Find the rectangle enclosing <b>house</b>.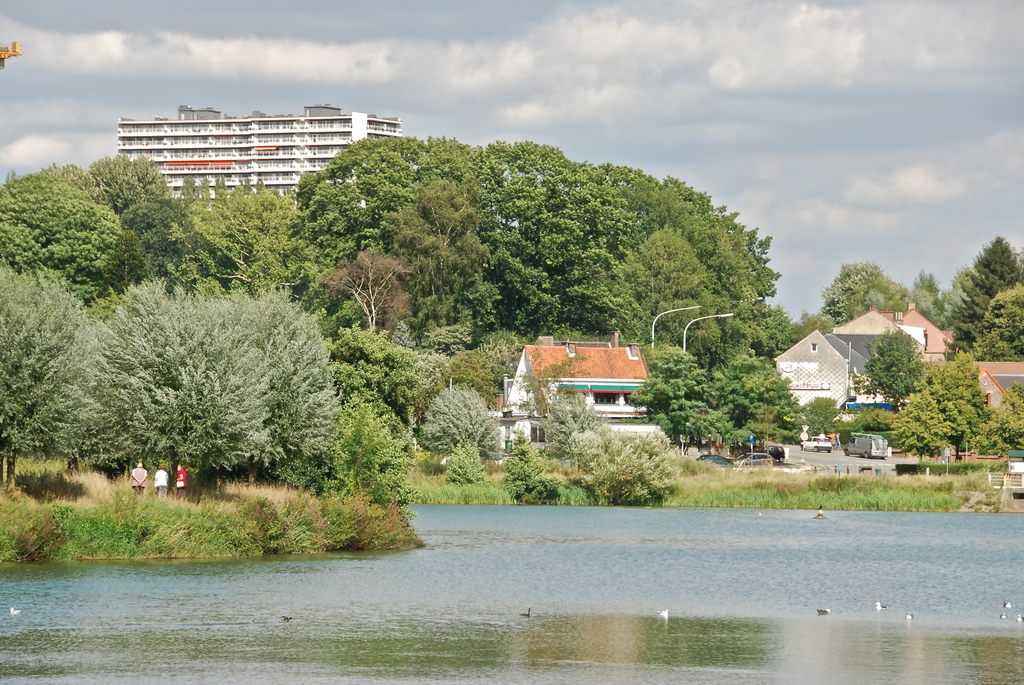
bbox=(767, 302, 1023, 451).
